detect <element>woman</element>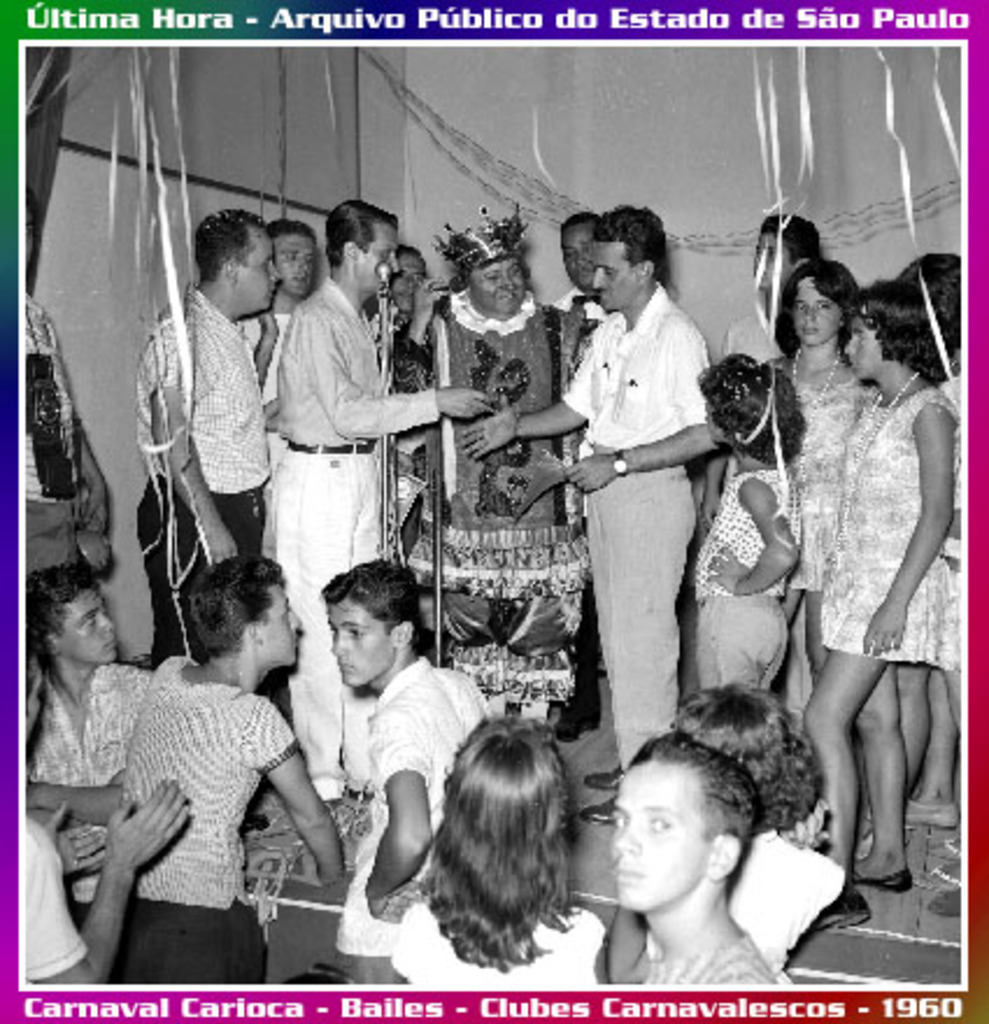
<region>761, 249, 898, 747</region>
